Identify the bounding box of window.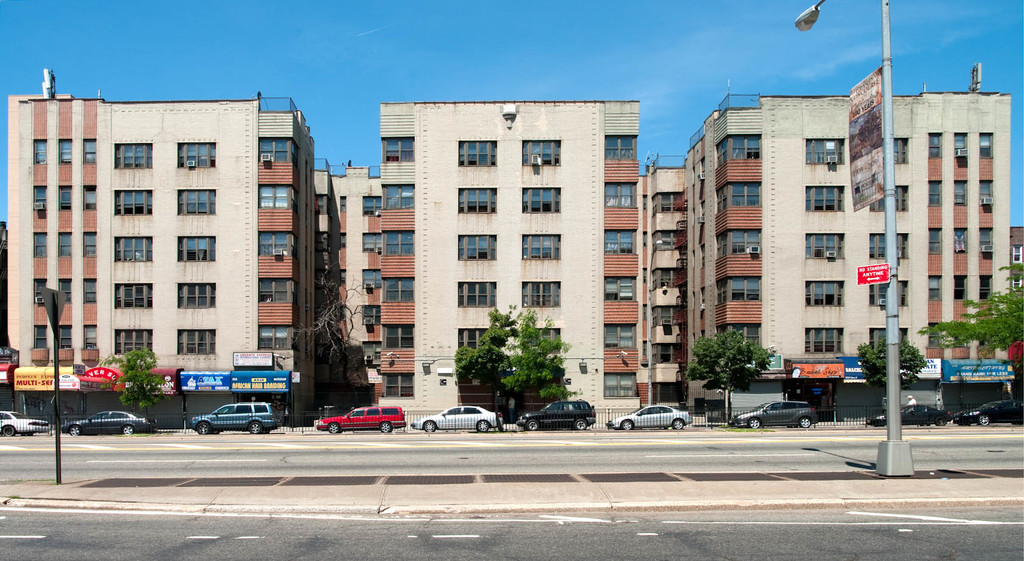
l=59, t=233, r=73, b=258.
